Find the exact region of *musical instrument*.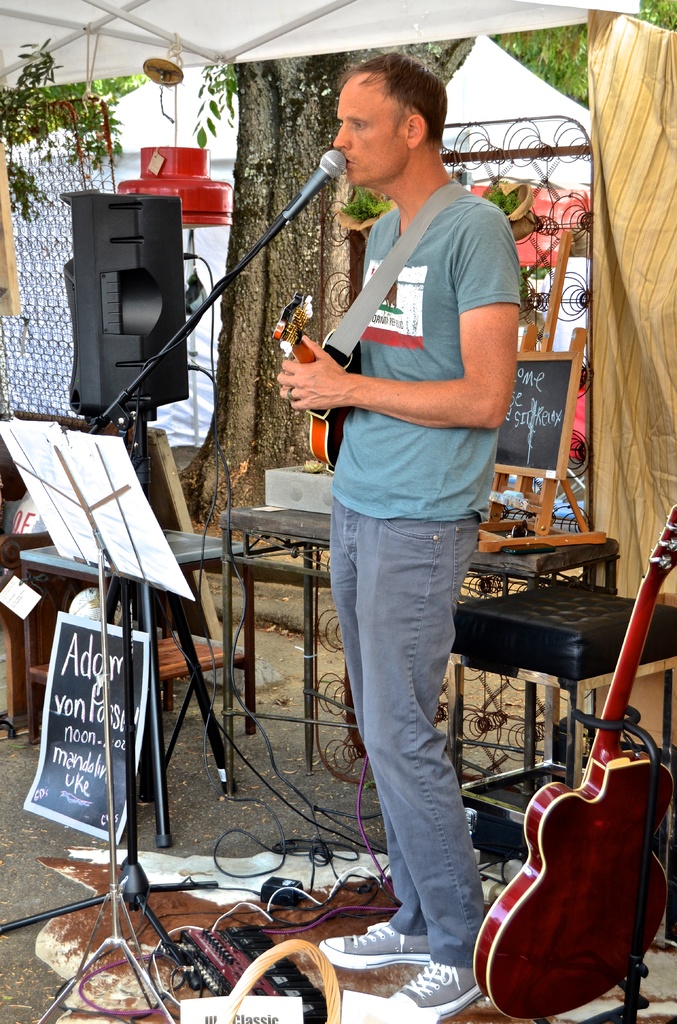
Exact region: bbox(265, 285, 371, 471).
